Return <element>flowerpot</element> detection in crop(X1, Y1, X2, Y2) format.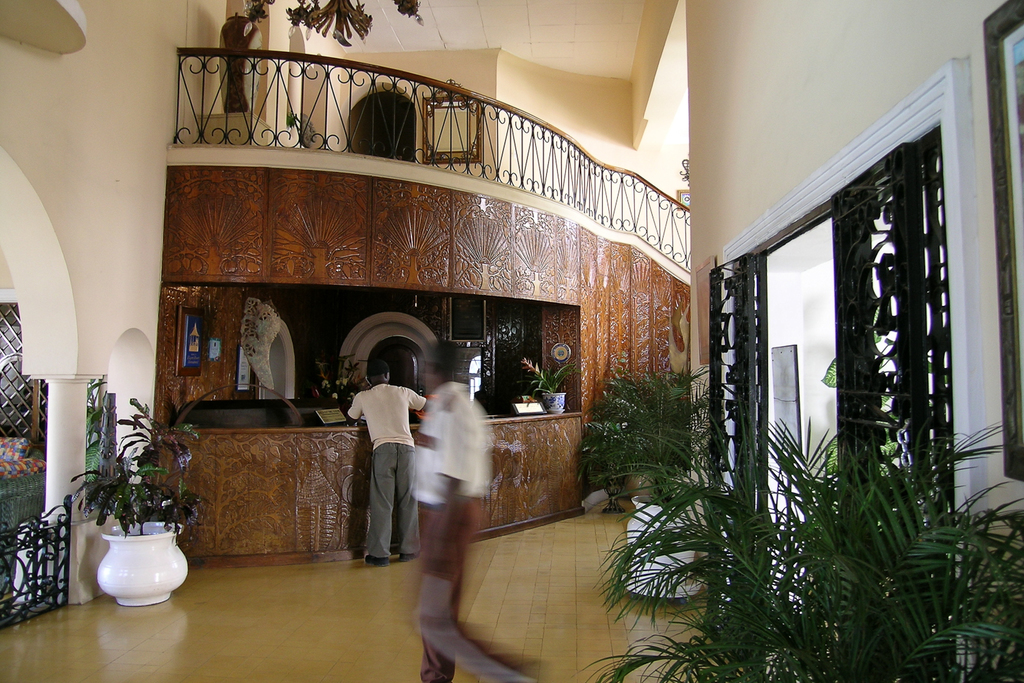
crop(629, 494, 706, 595).
